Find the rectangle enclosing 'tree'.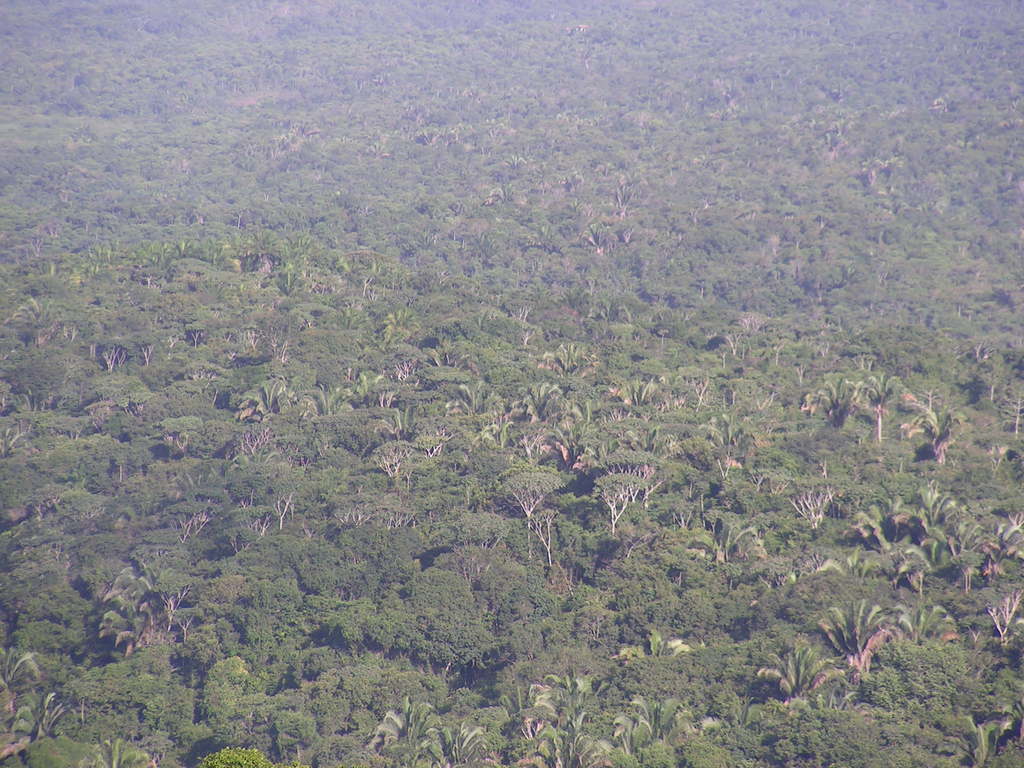
(left=955, top=549, right=983, bottom=597).
